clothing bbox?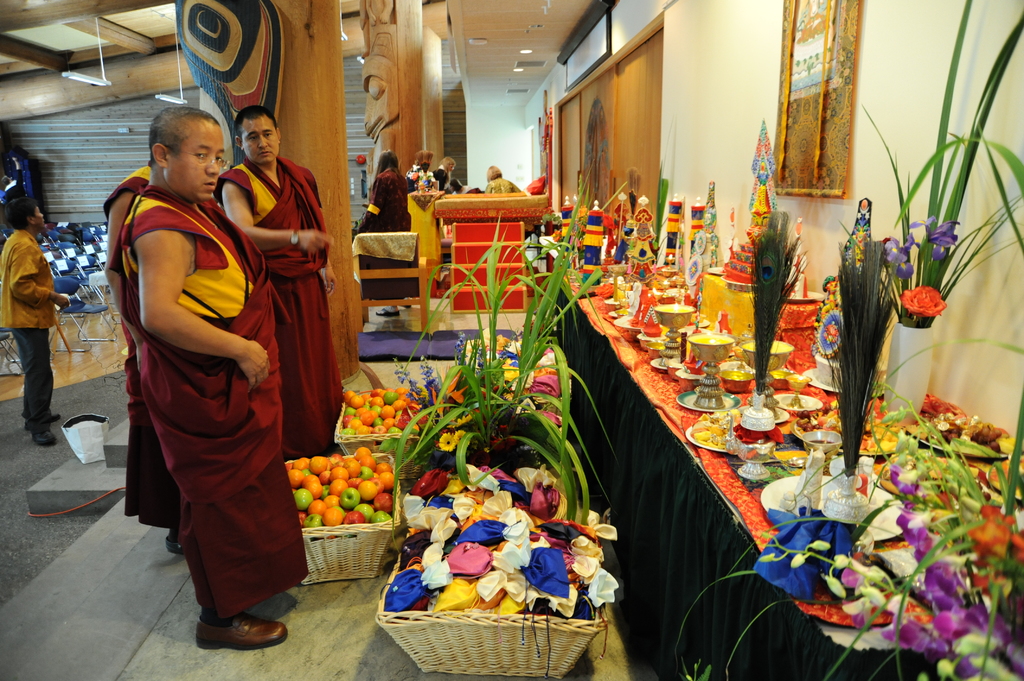
<box>431,170,451,194</box>
